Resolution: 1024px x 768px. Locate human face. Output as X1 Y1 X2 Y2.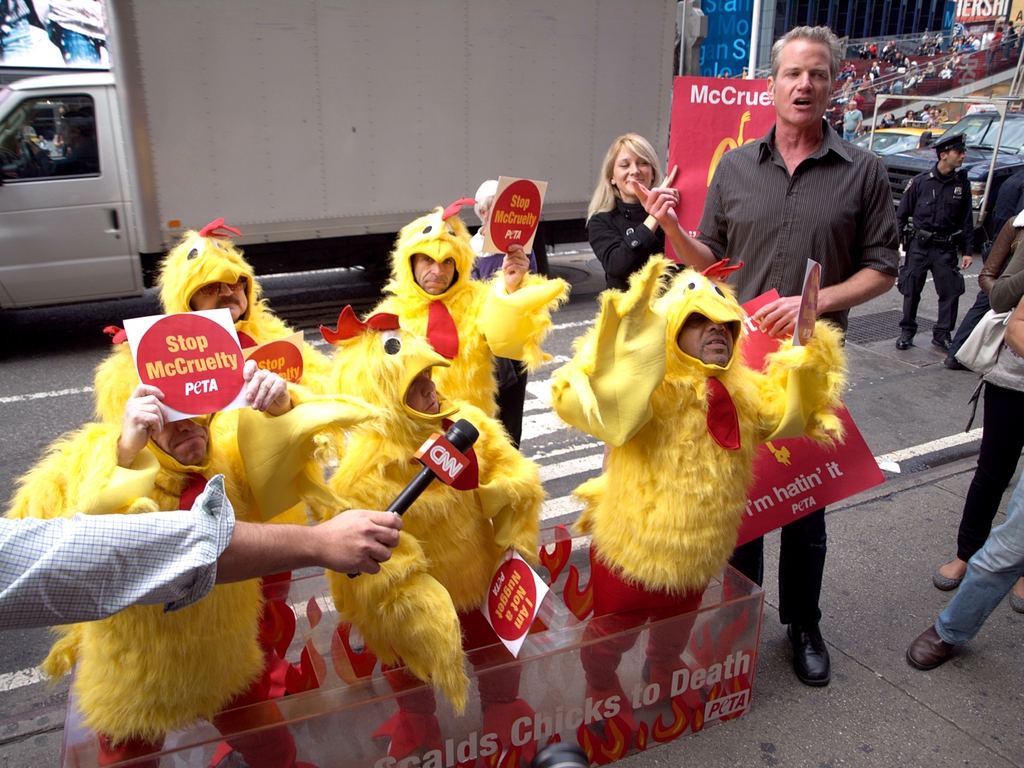
671 304 743 368.
